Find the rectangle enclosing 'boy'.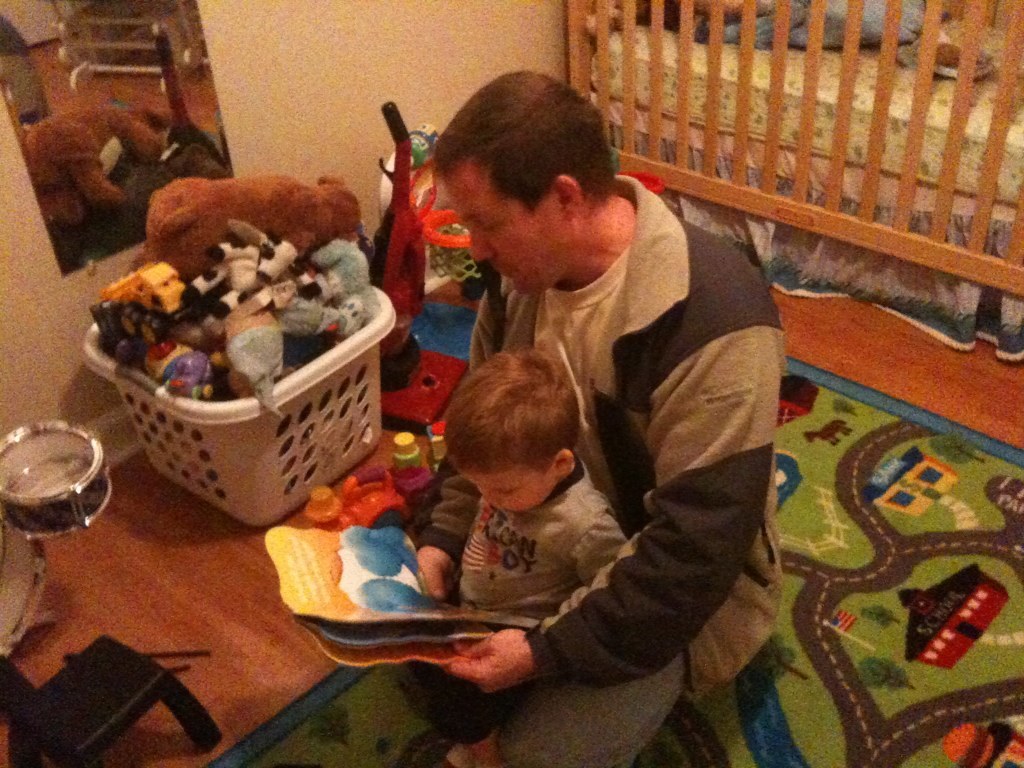
x1=407 y1=341 x2=631 y2=767.
